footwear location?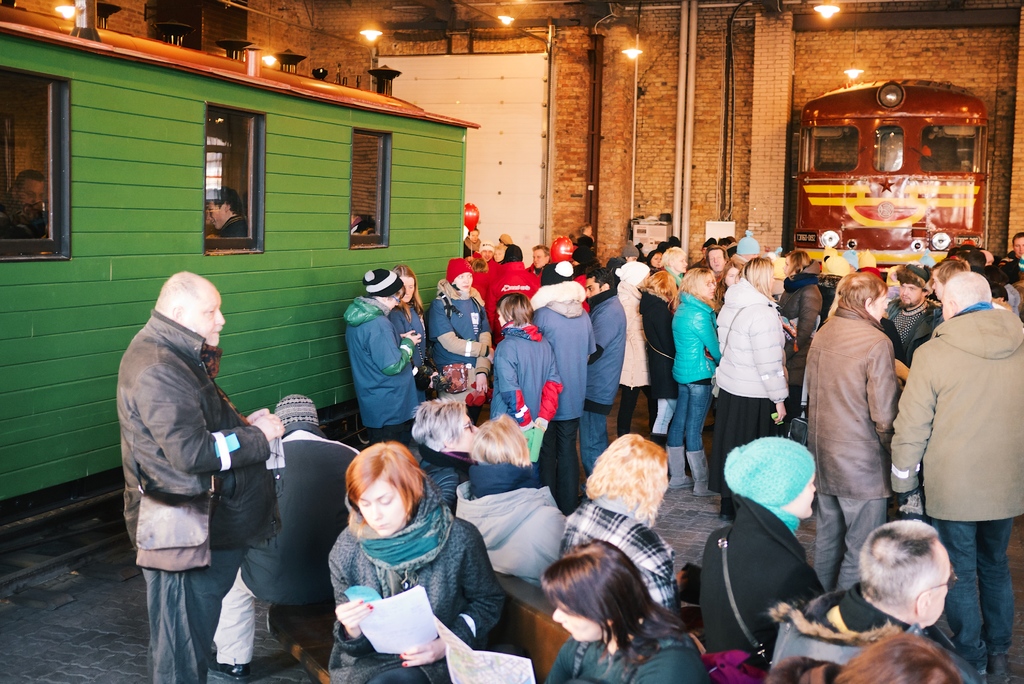
l=664, t=448, r=698, b=485
